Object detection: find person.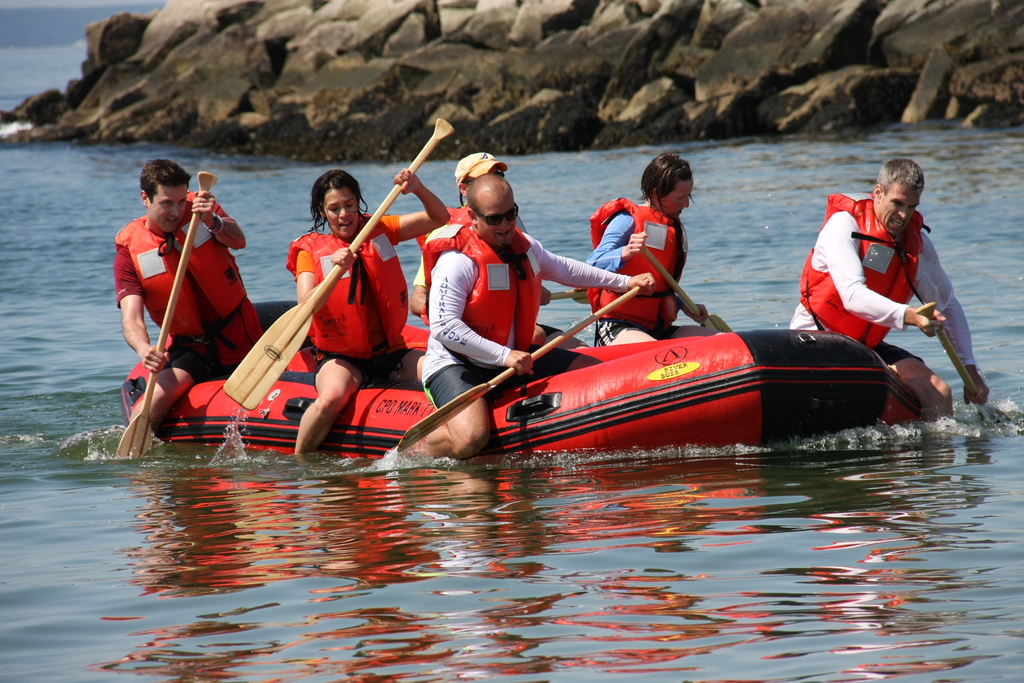
[left=422, top=174, right=657, bottom=458].
